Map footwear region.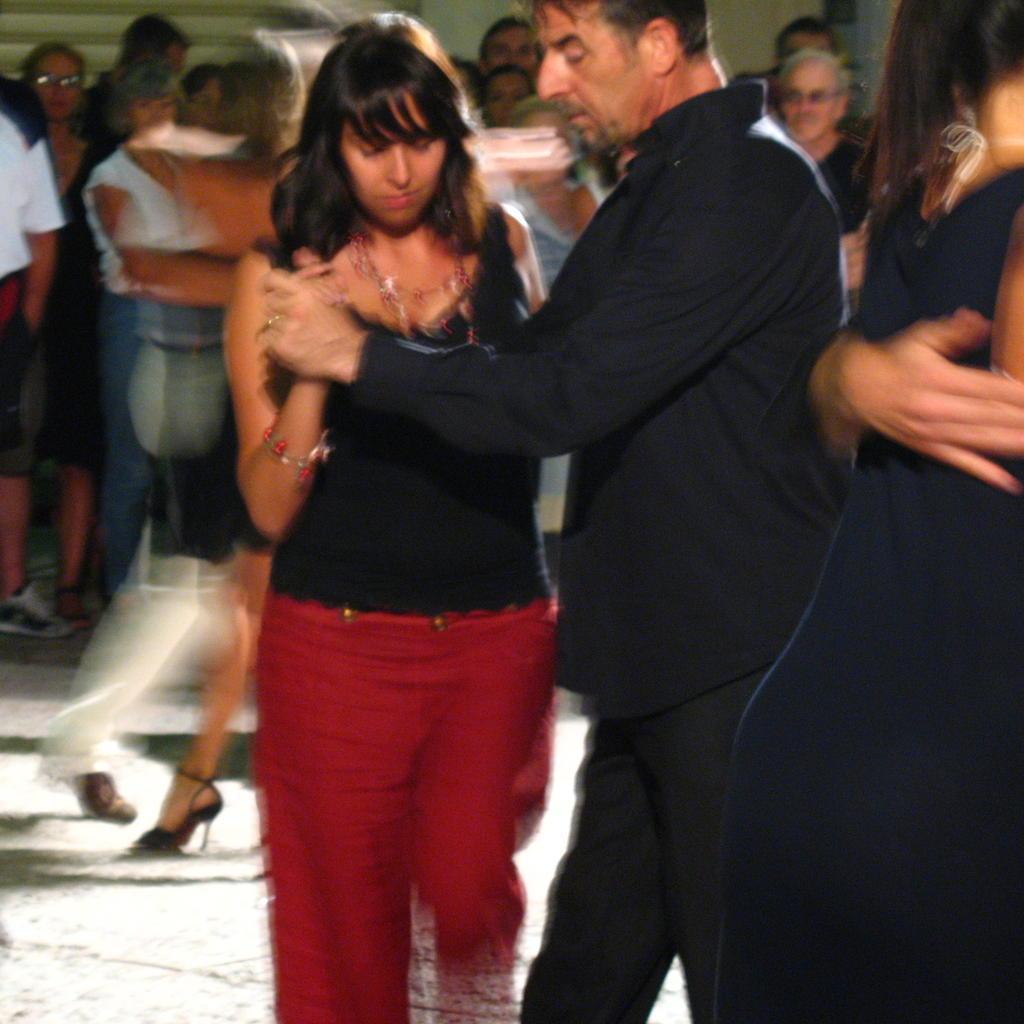
Mapped to x1=128 y1=768 x2=220 y2=850.
